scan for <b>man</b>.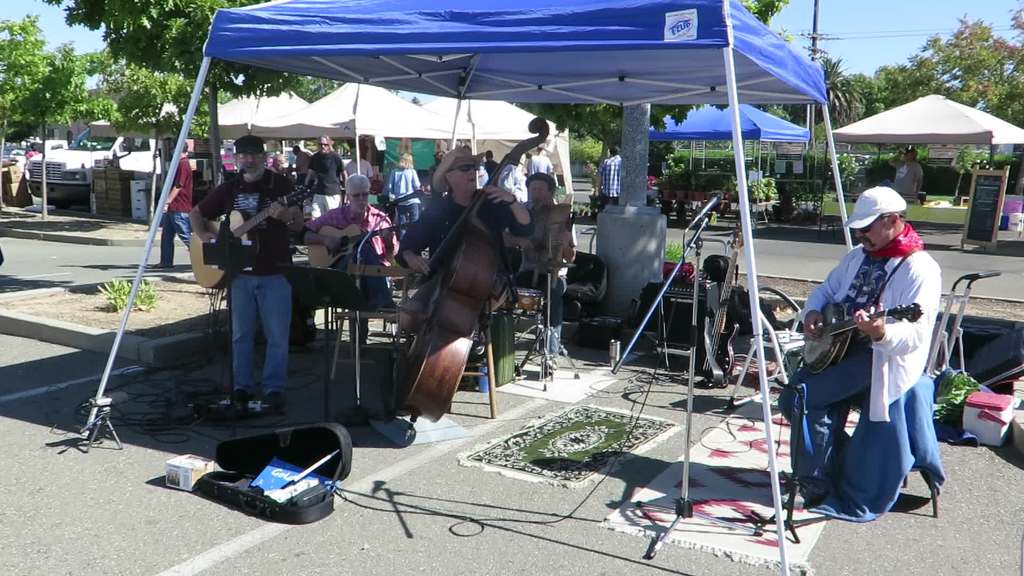
Scan result: crop(781, 207, 941, 495).
